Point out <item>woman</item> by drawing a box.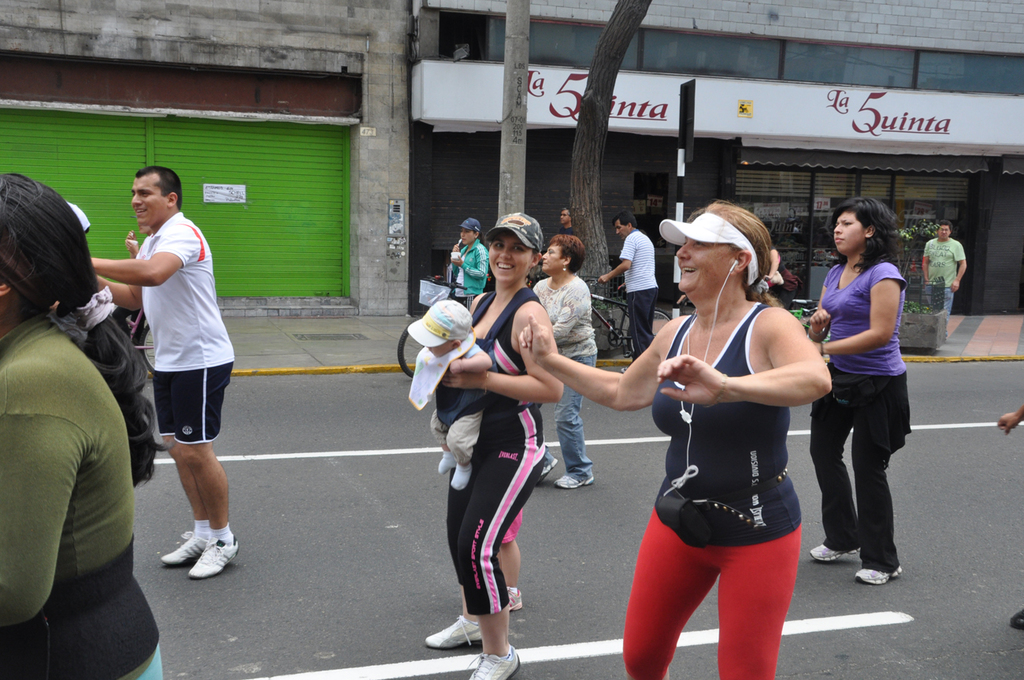
region(530, 233, 598, 489).
